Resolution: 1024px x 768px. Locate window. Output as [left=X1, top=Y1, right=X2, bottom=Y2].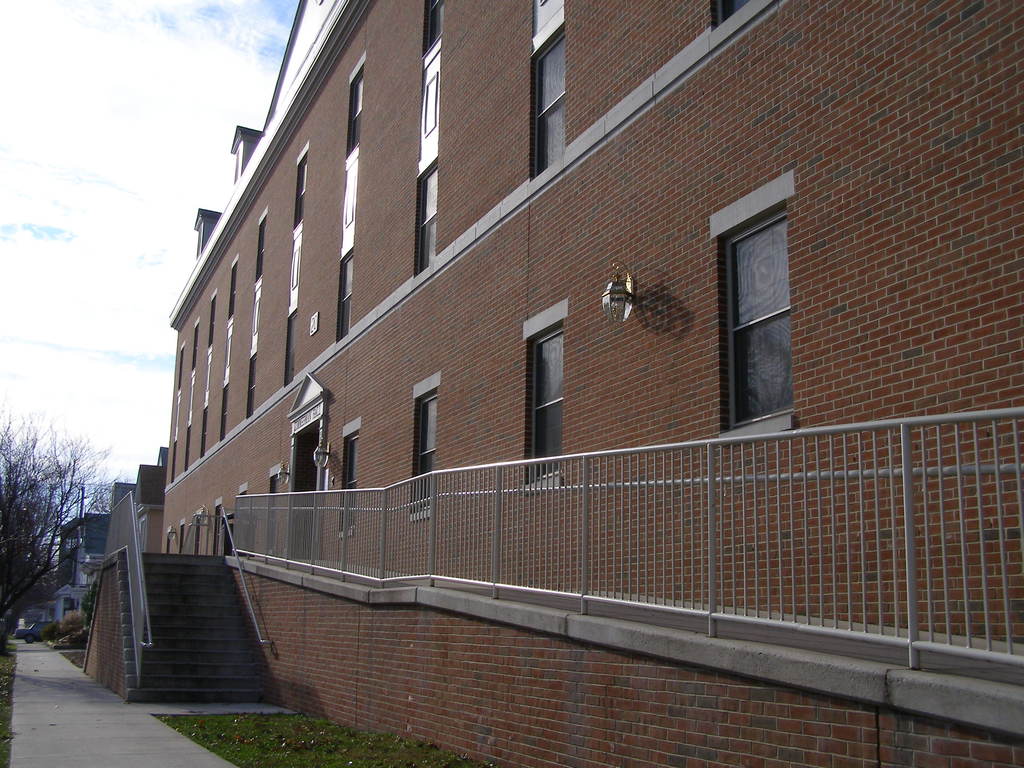
[left=407, top=363, right=442, bottom=525].
